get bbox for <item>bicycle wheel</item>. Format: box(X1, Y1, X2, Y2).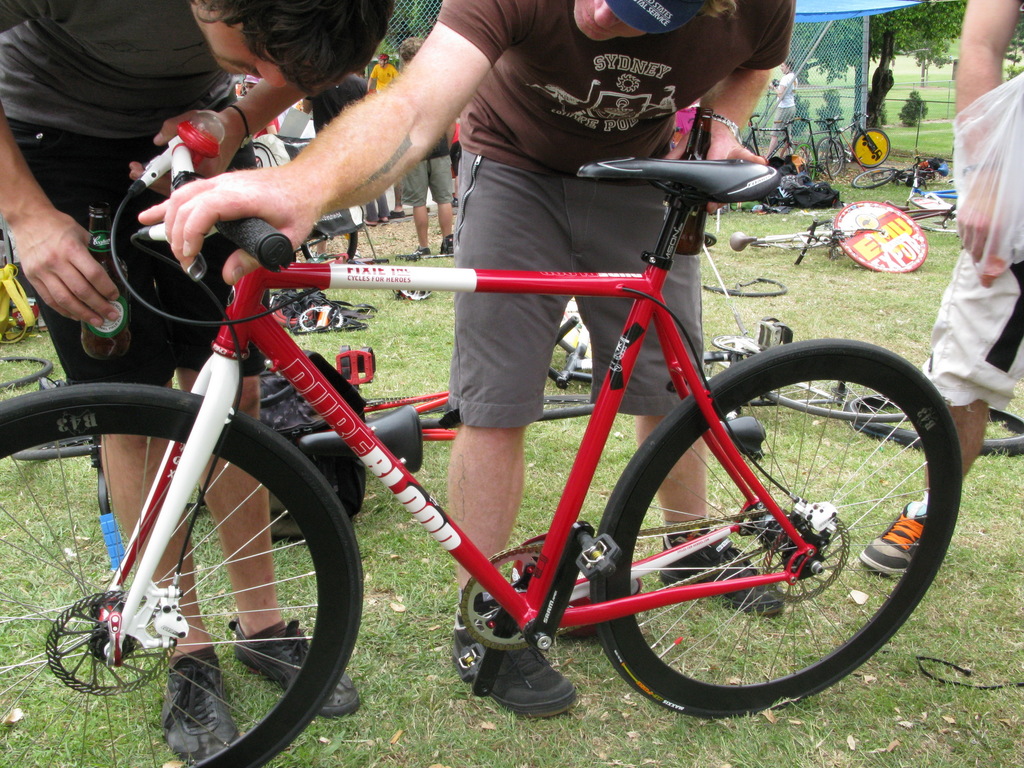
box(19, 391, 353, 756).
